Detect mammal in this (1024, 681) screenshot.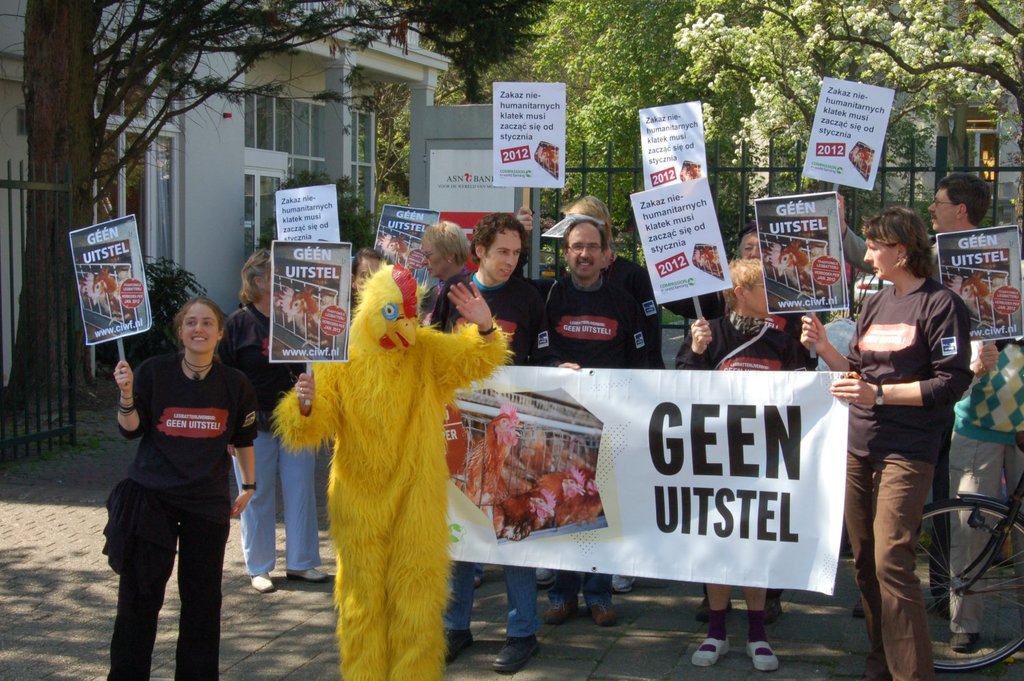
Detection: 345/245/392/308.
